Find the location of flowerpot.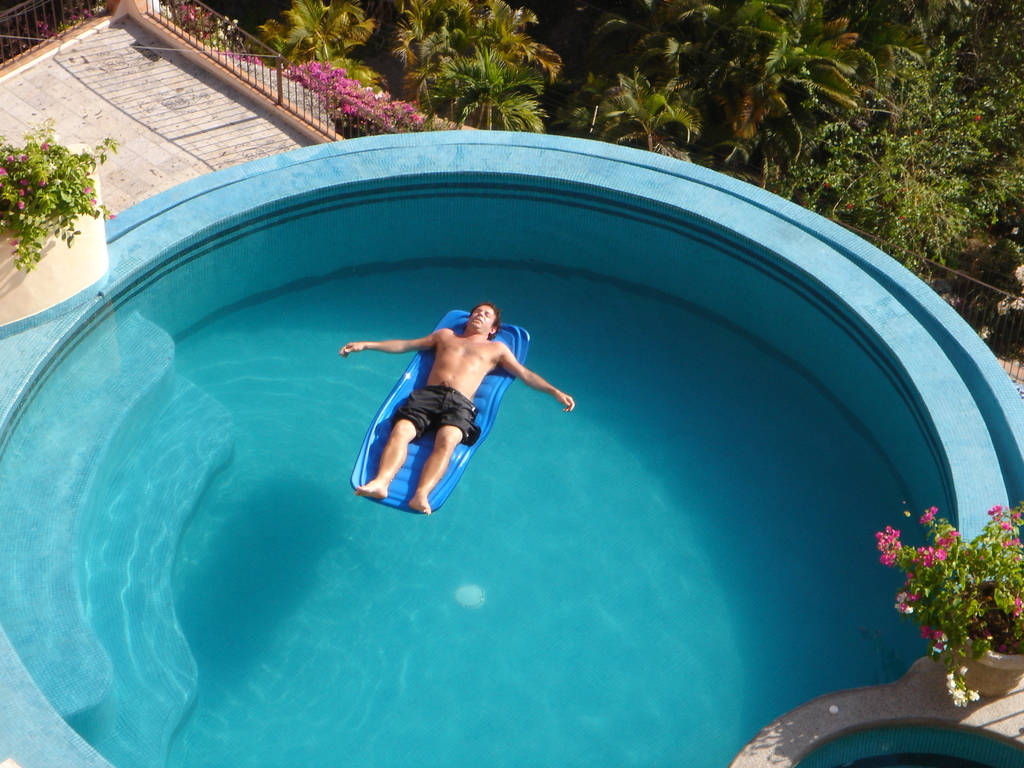
Location: [left=951, top=580, right=1023, bottom=698].
